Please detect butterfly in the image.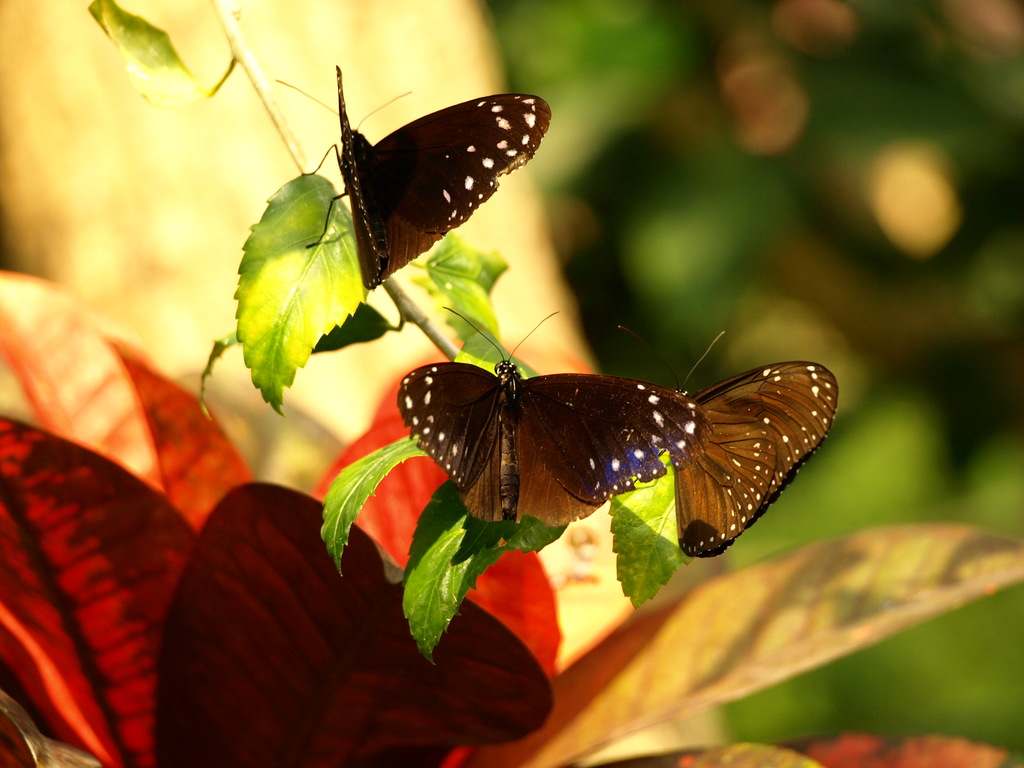
select_region(616, 324, 838, 560).
